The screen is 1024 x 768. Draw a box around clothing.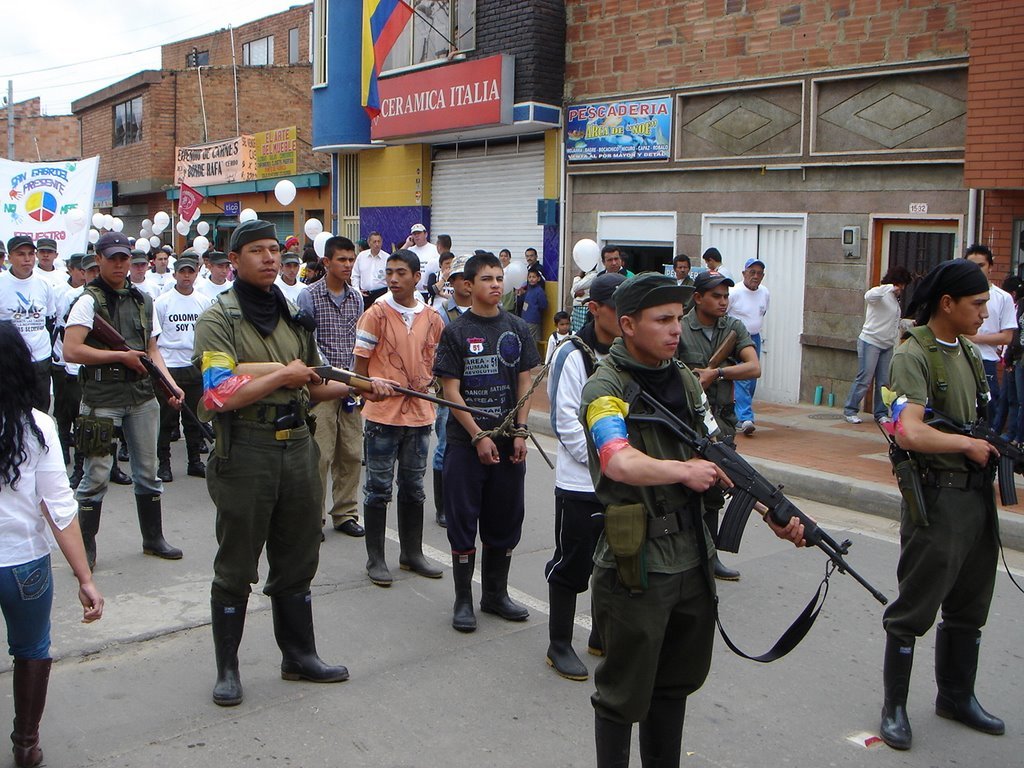
crop(428, 303, 556, 552).
